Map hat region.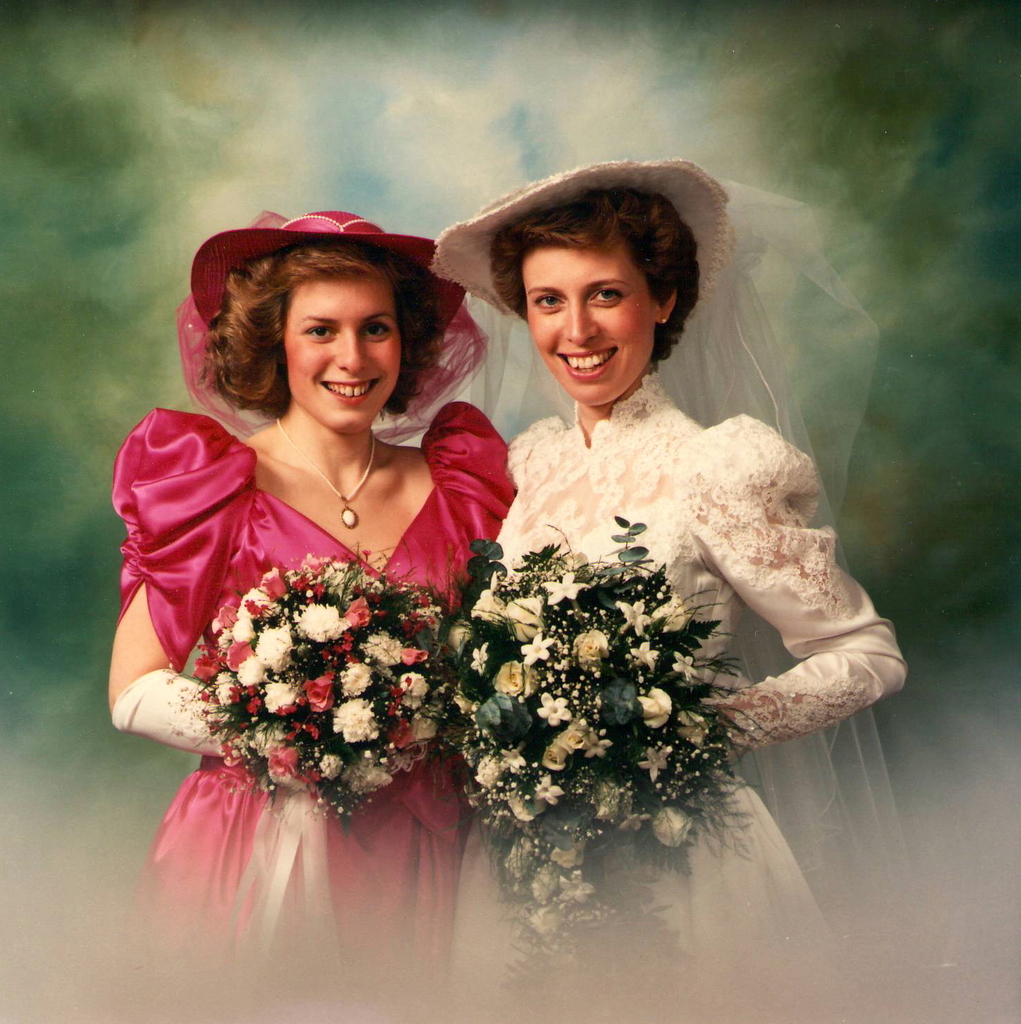
Mapped to locate(190, 204, 461, 324).
